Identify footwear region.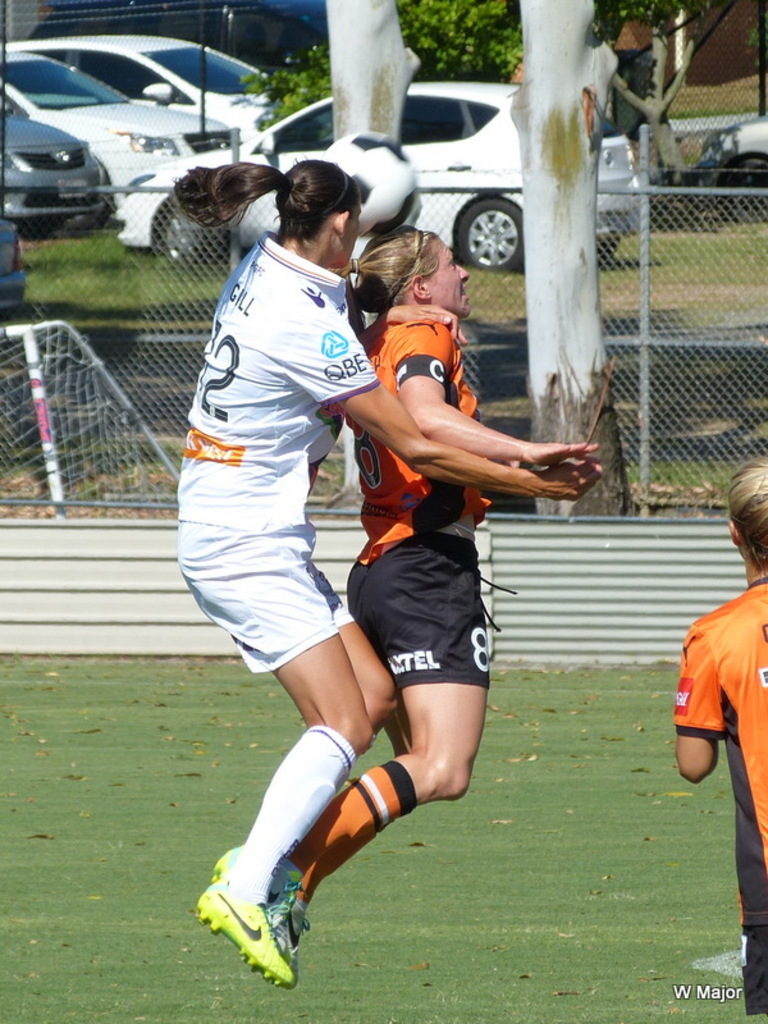
Region: l=206, t=840, r=291, b=884.
